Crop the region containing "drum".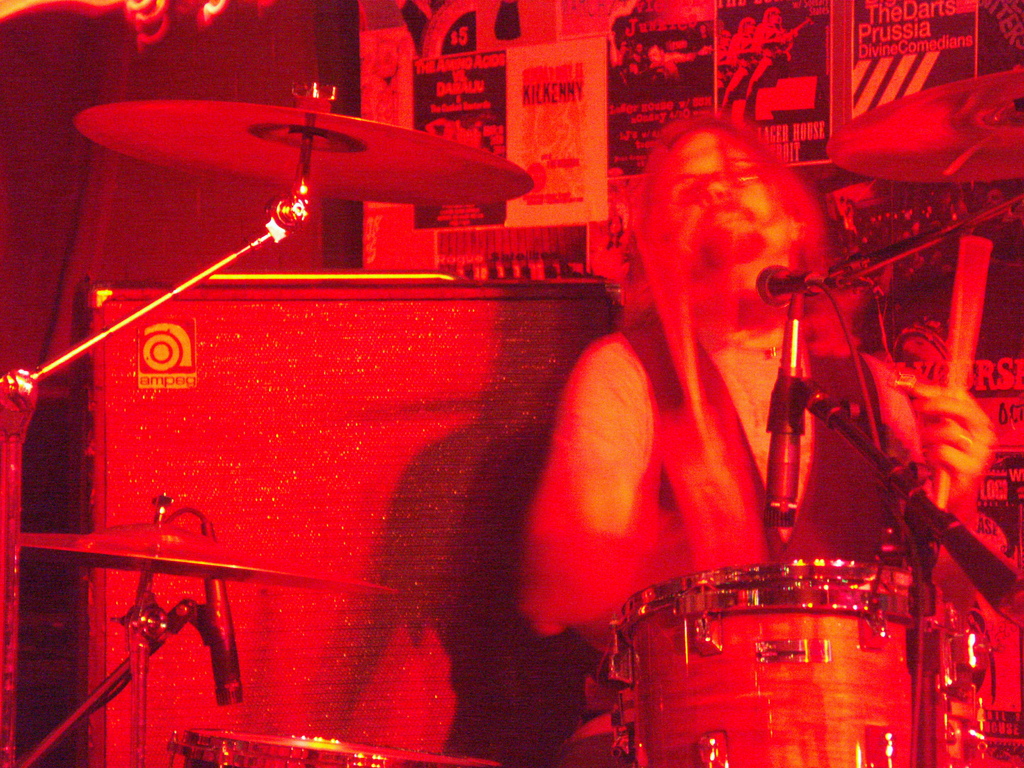
Crop region: left=161, top=721, right=506, bottom=767.
